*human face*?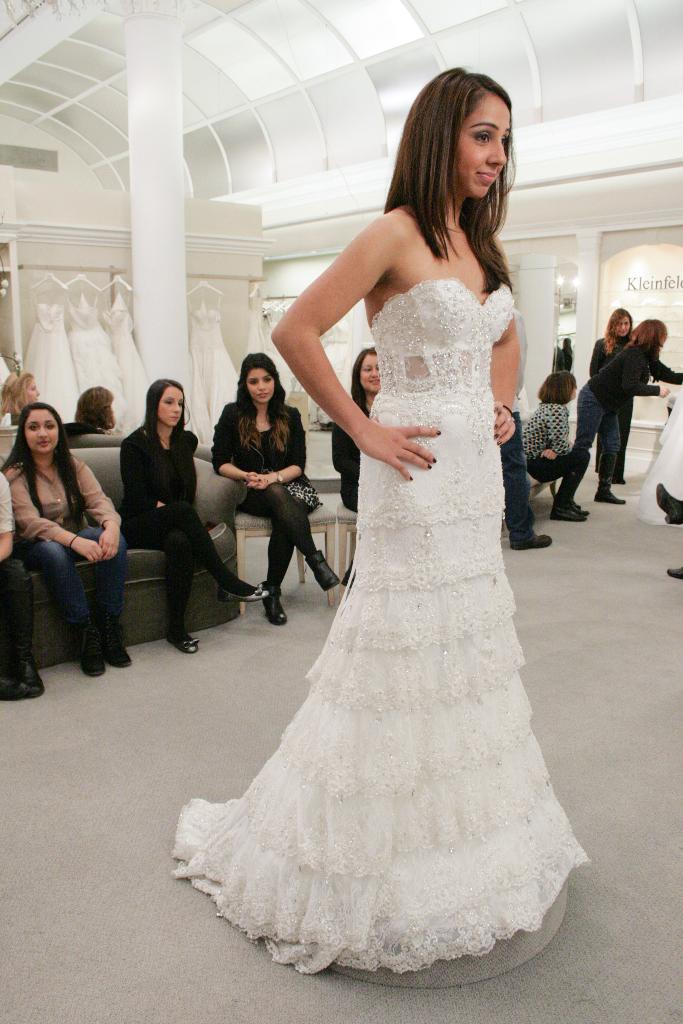
[362,350,379,394]
